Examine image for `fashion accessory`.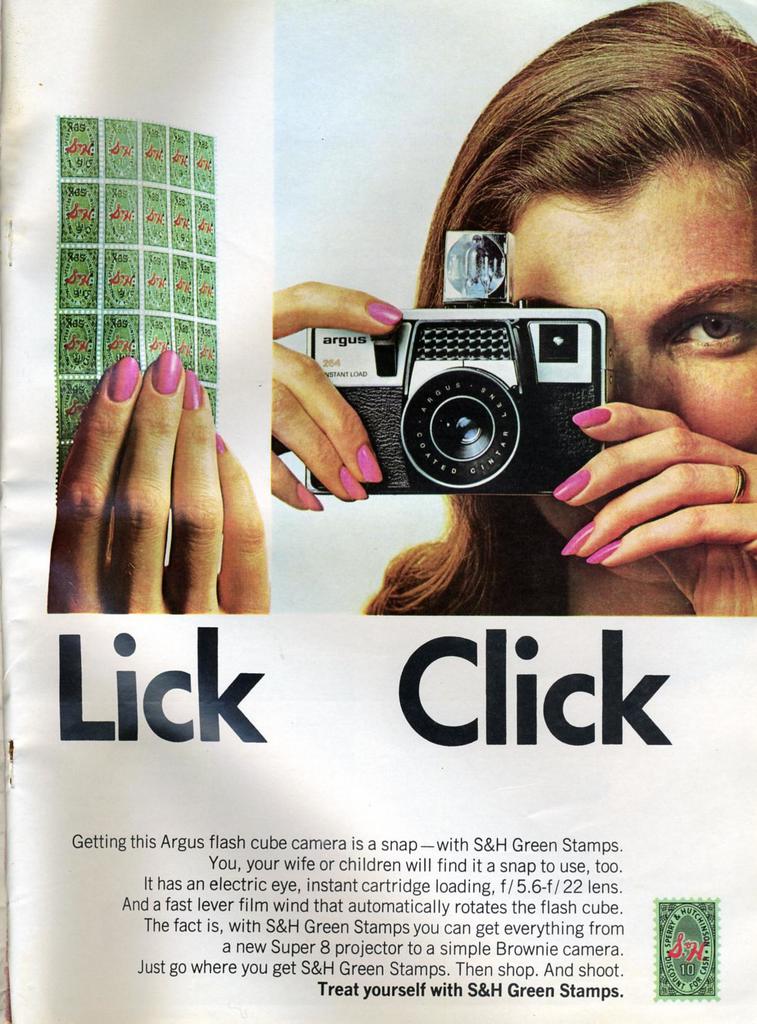
Examination result: box=[367, 303, 404, 324].
